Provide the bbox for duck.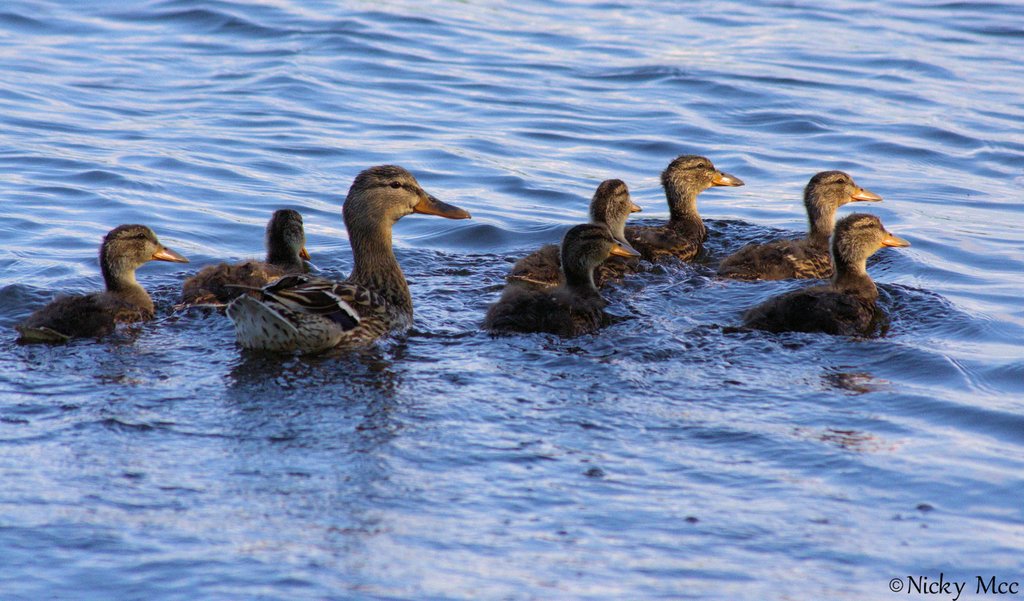
508 172 653 289.
